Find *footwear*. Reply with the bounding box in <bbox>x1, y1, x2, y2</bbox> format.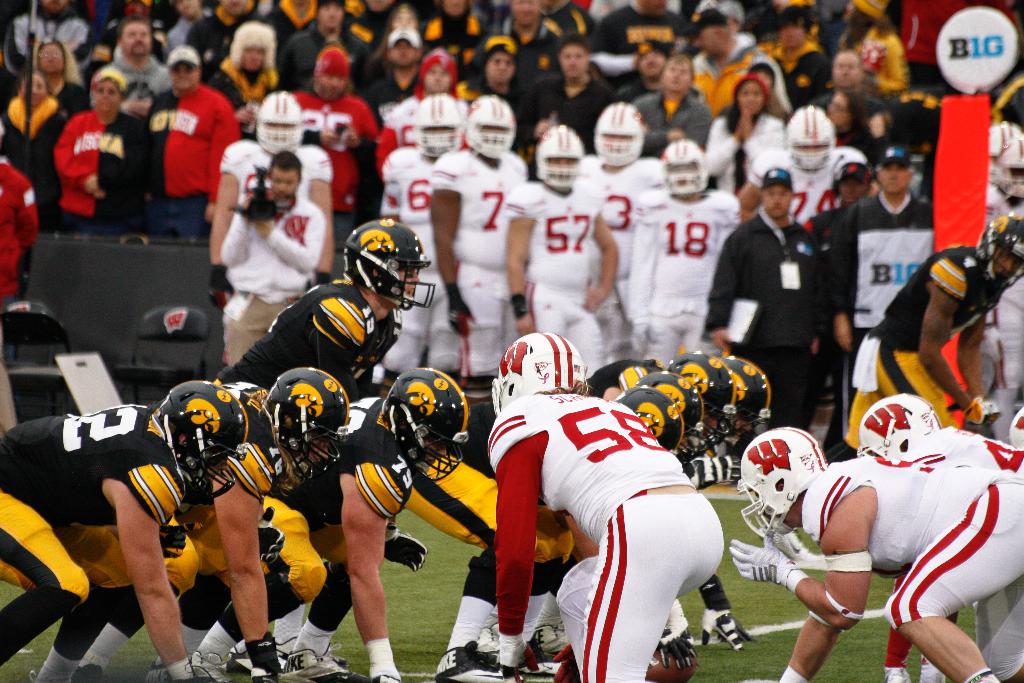
<bbox>143, 655, 222, 682</bbox>.
